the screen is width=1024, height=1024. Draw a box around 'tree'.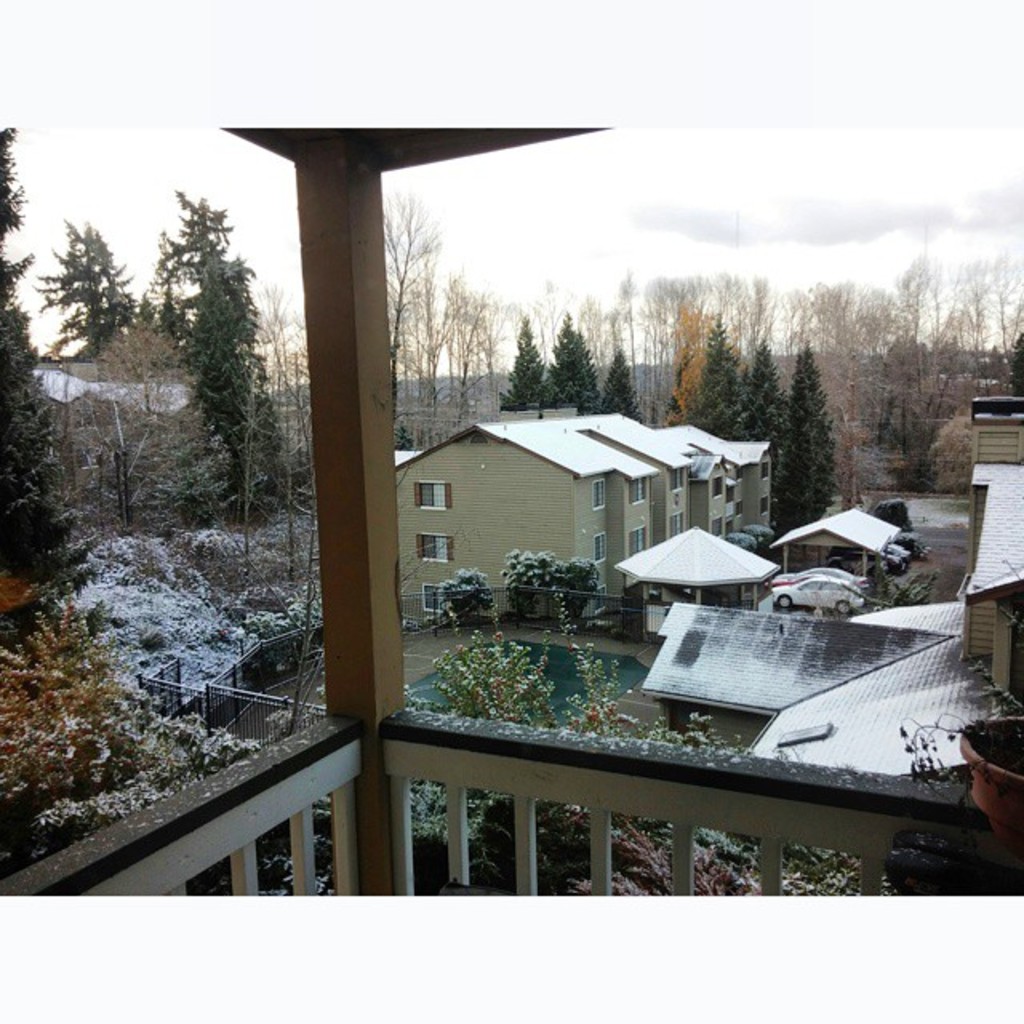
BBox(179, 254, 307, 536).
